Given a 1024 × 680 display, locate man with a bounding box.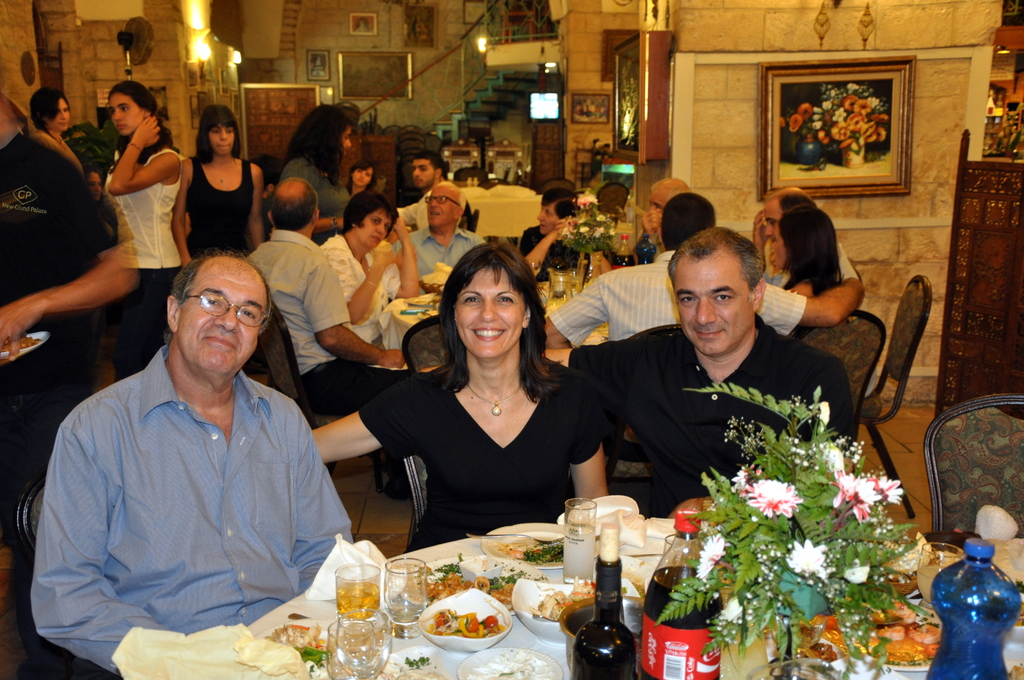
Located: bbox=(546, 191, 867, 353).
